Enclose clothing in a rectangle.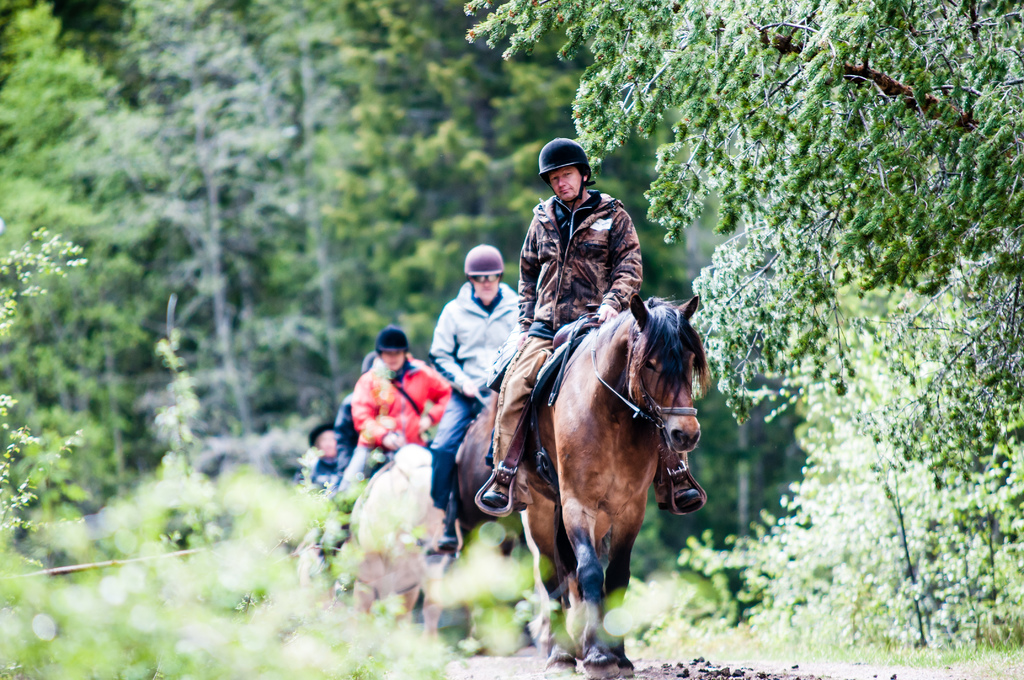
x1=310 y1=446 x2=345 y2=479.
